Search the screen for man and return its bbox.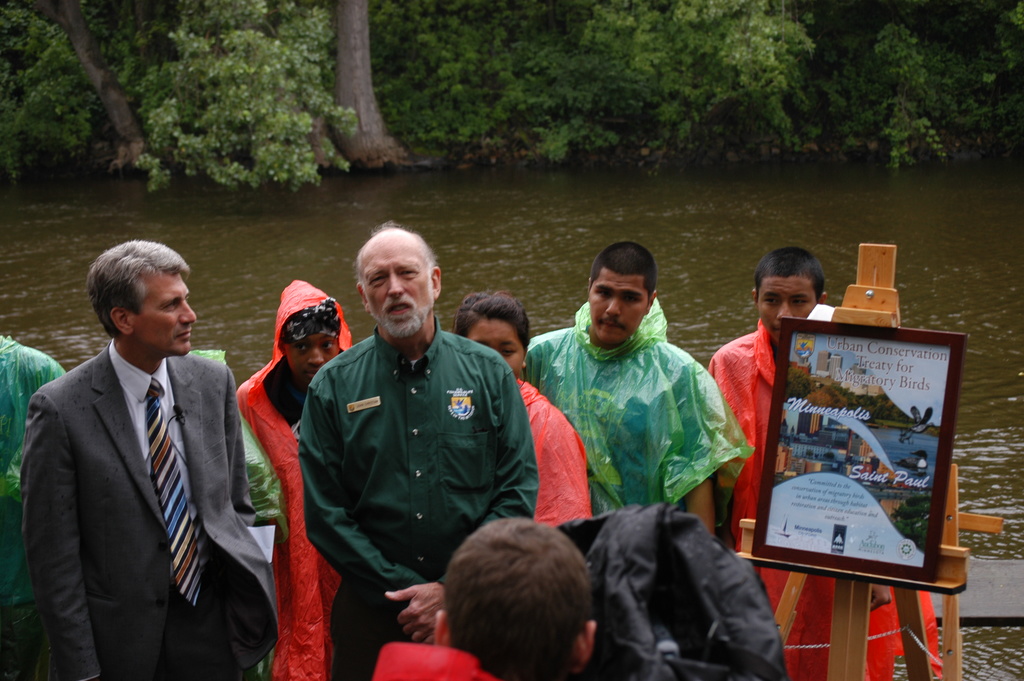
Found: [231,282,364,672].
